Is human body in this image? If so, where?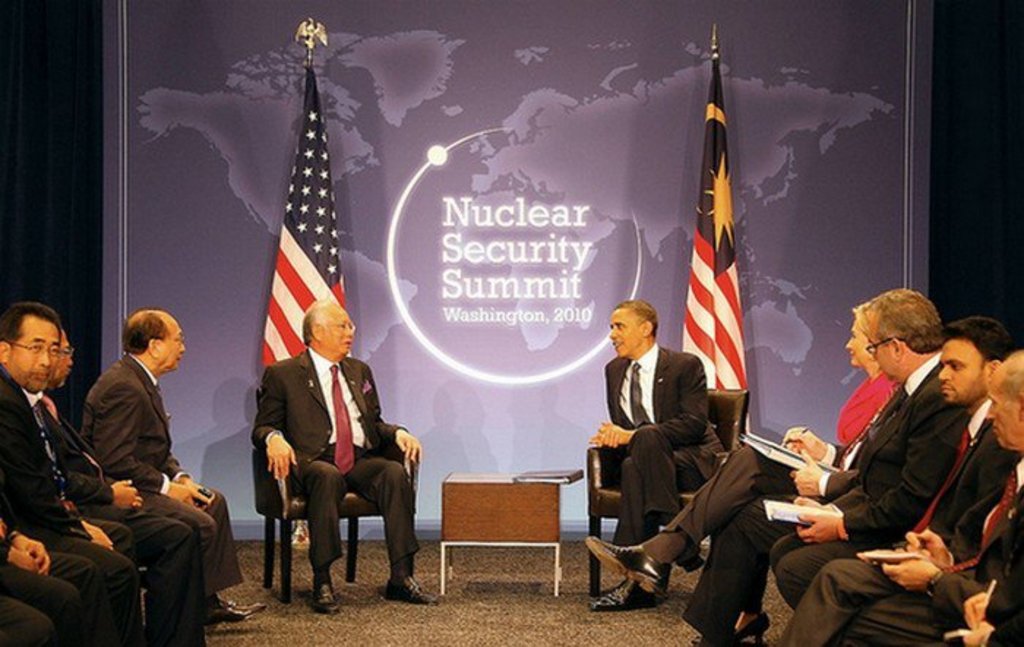
Yes, at crop(875, 454, 1023, 646).
